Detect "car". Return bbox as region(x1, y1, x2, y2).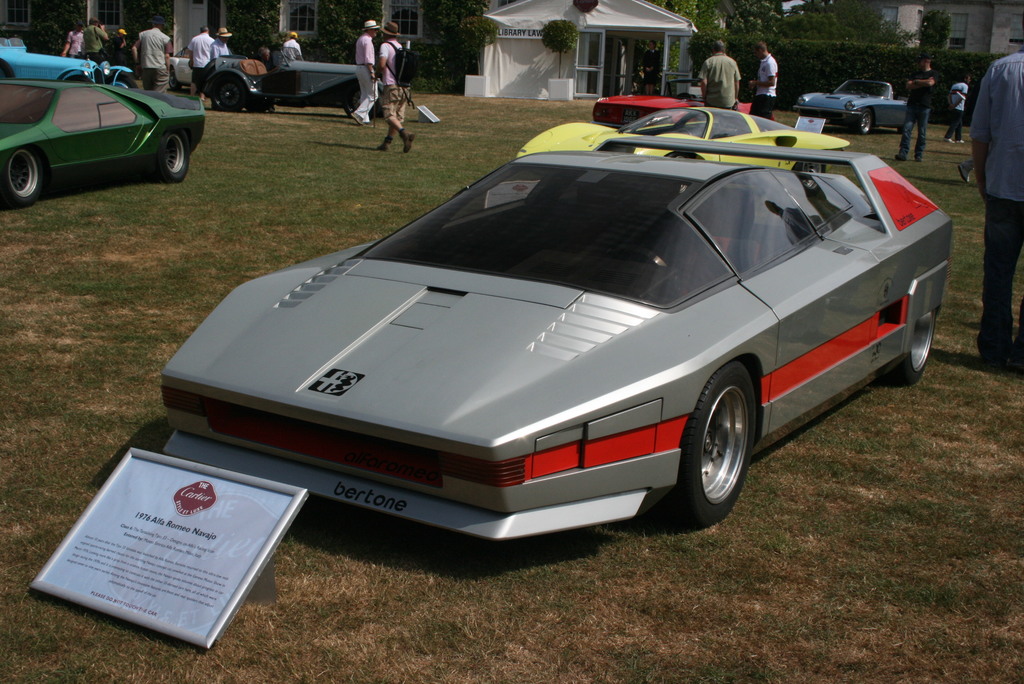
region(0, 40, 134, 87).
